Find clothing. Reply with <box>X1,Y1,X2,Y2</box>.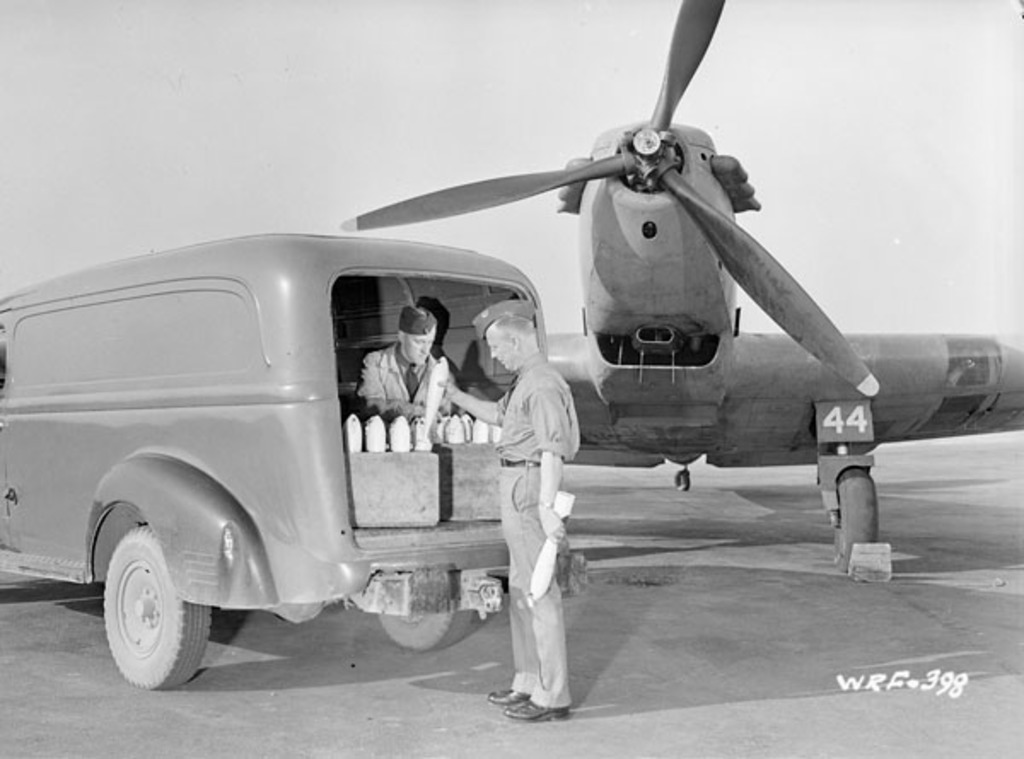
<box>353,346,449,403</box>.
